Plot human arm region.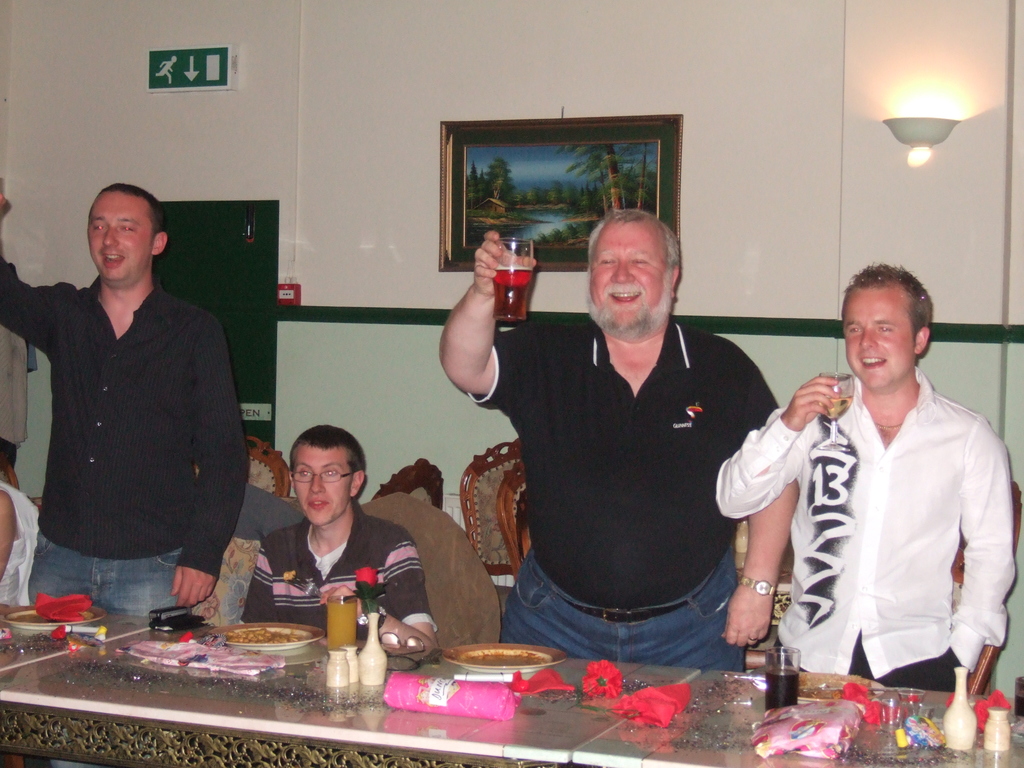
Plotted at pyautogui.locateOnScreen(162, 314, 252, 605).
